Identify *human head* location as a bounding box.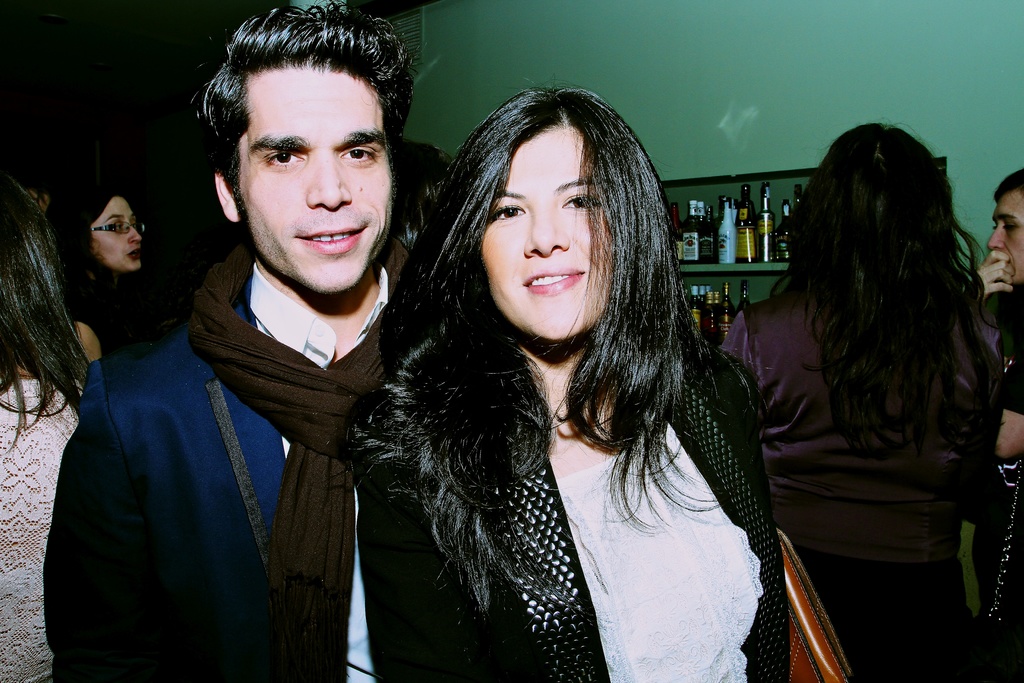
x1=0, y1=171, x2=81, y2=377.
